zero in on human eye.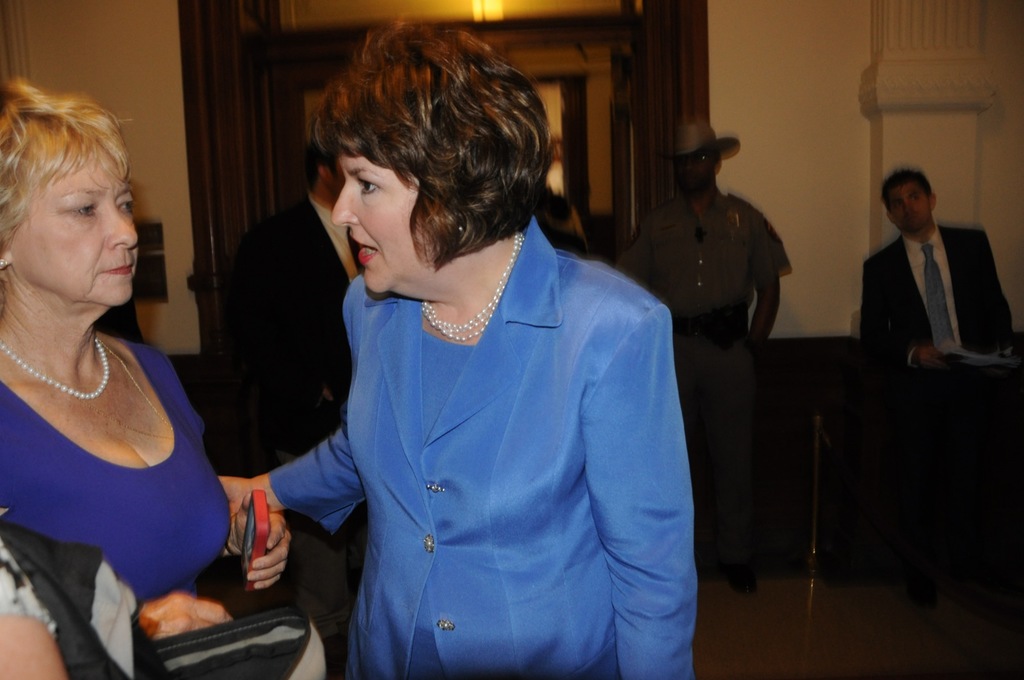
Zeroed in: detection(63, 197, 102, 222).
